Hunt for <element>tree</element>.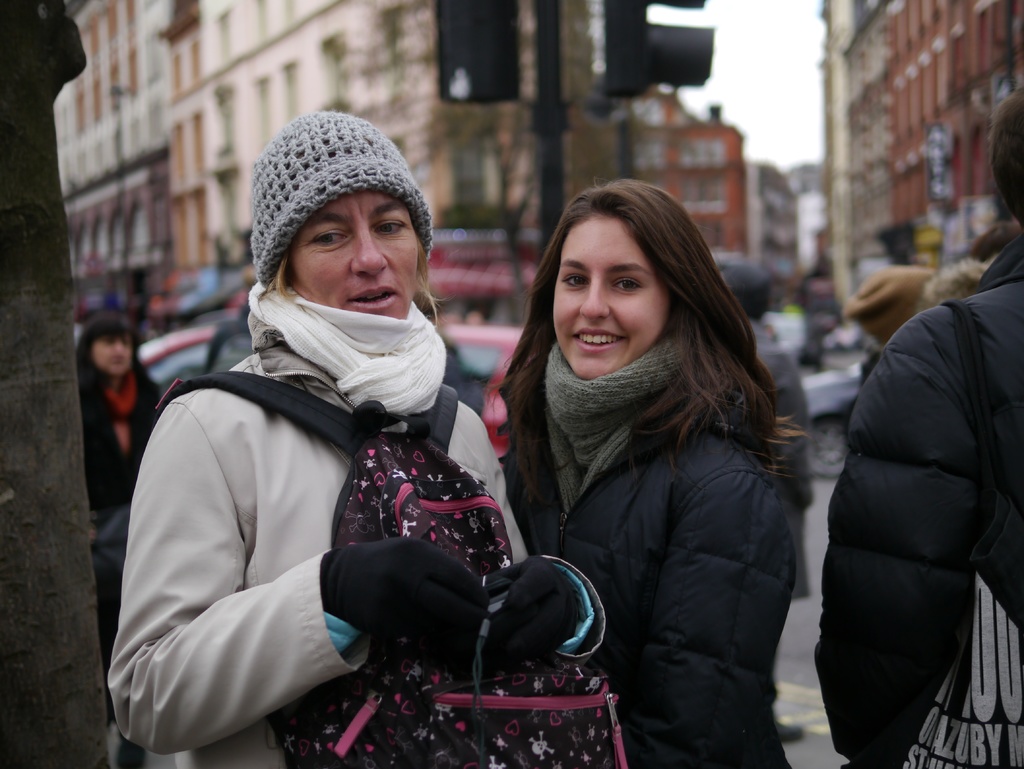
Hunted down at [339,0,640,321].
